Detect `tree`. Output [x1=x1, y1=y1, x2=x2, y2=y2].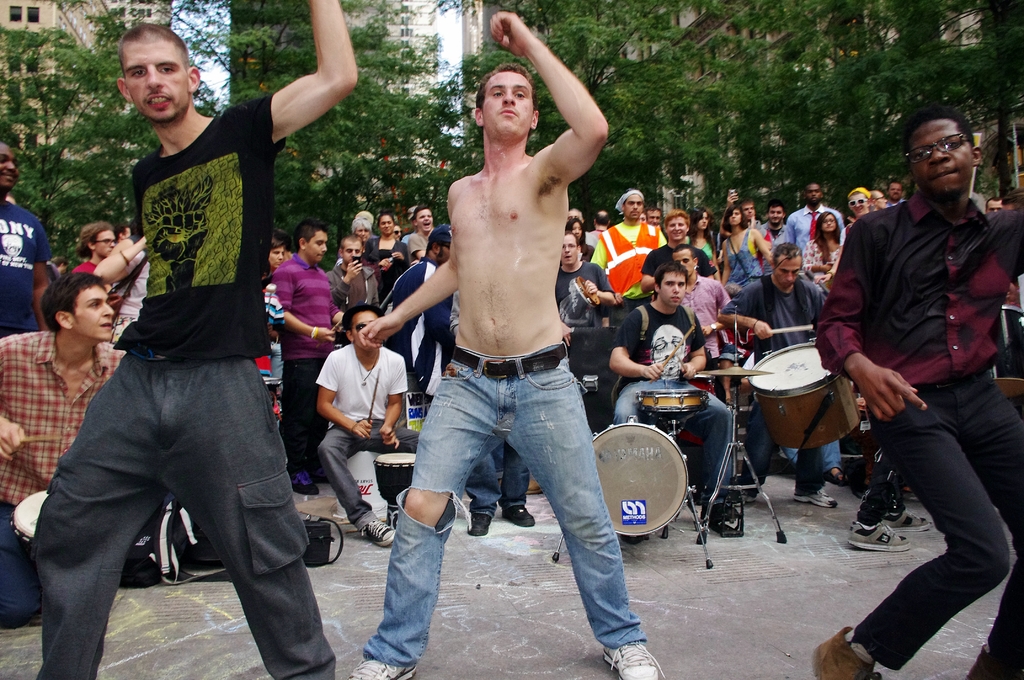
[x1=687, y1=0, x2=1023, y2=225].
